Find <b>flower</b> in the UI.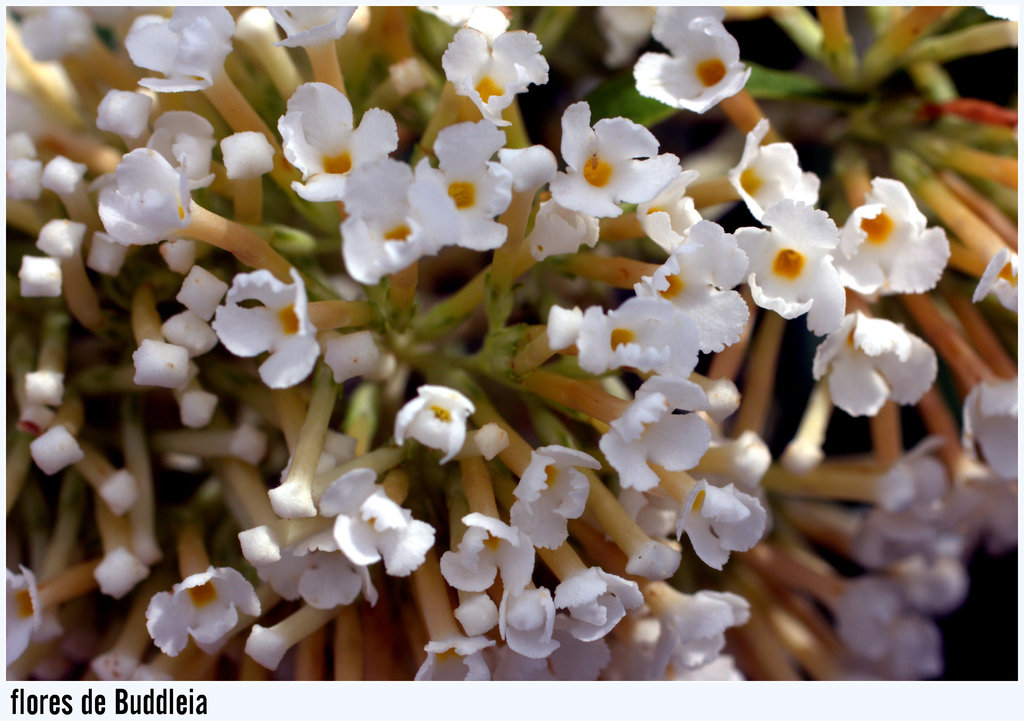
UI element at [left=0, top=563, right=50, bottom=670].
